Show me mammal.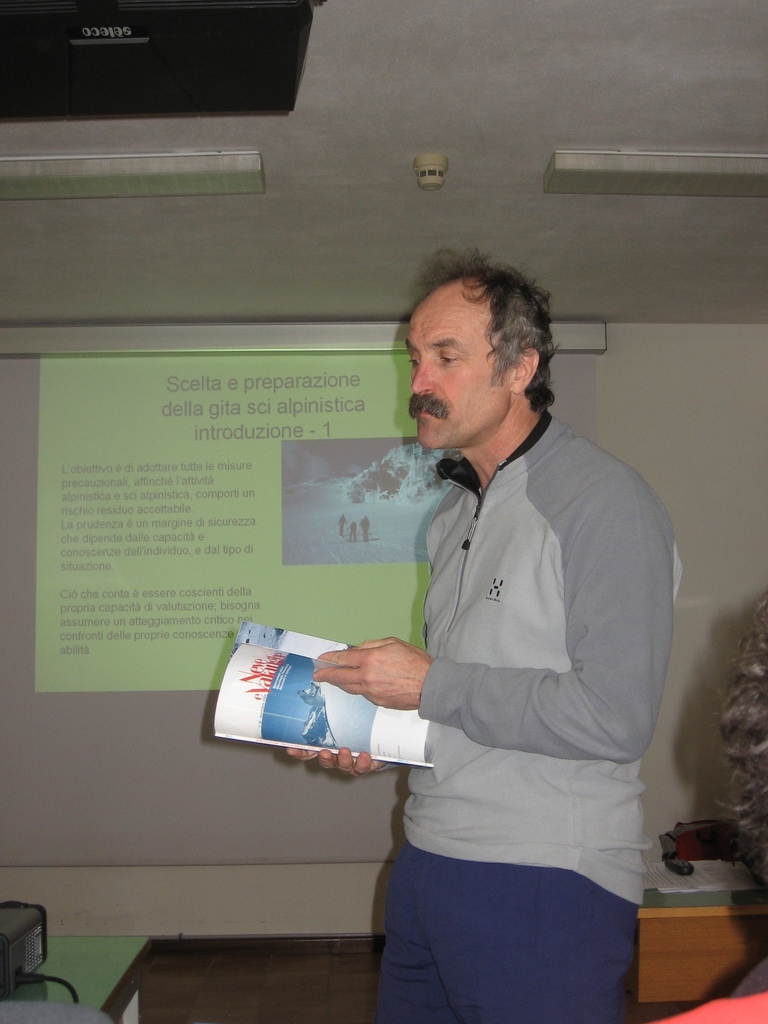
mammal is here: BBox(327, 248, 680, 1009).
